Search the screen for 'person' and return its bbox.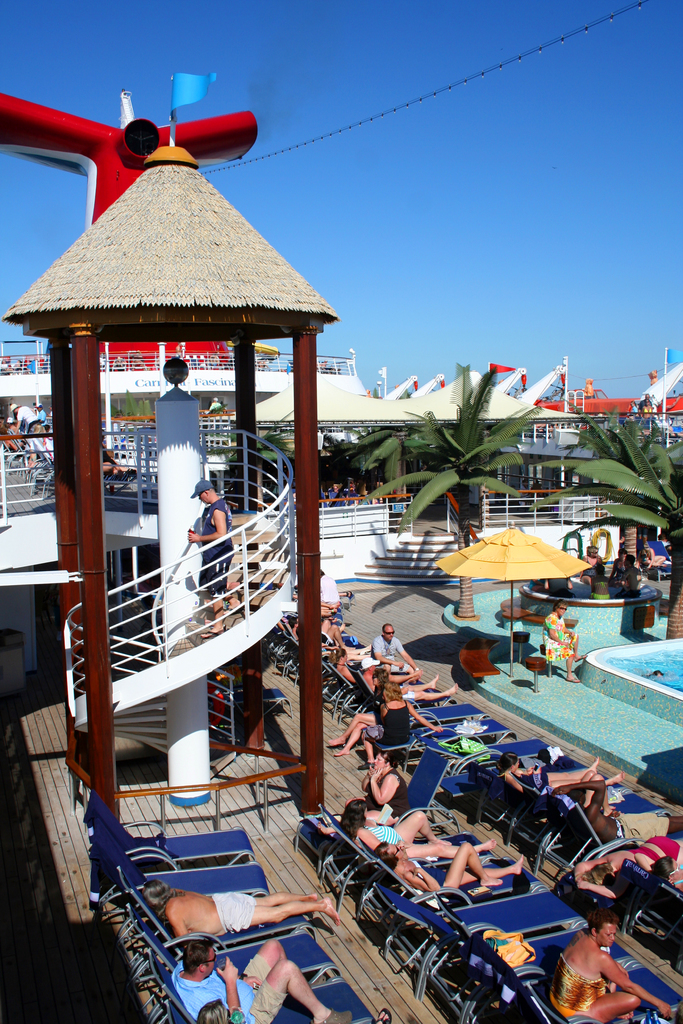
Found: crop(185, 474, 239, 636).
